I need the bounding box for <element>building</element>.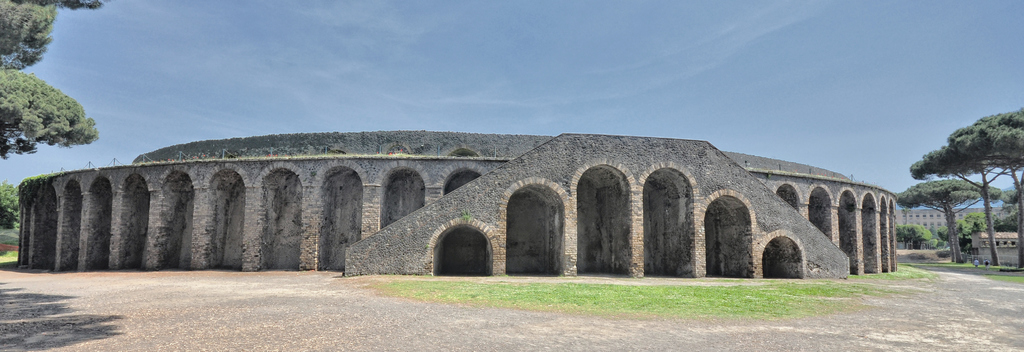
Here it is: Rect(895, 209, 1002, 230).
